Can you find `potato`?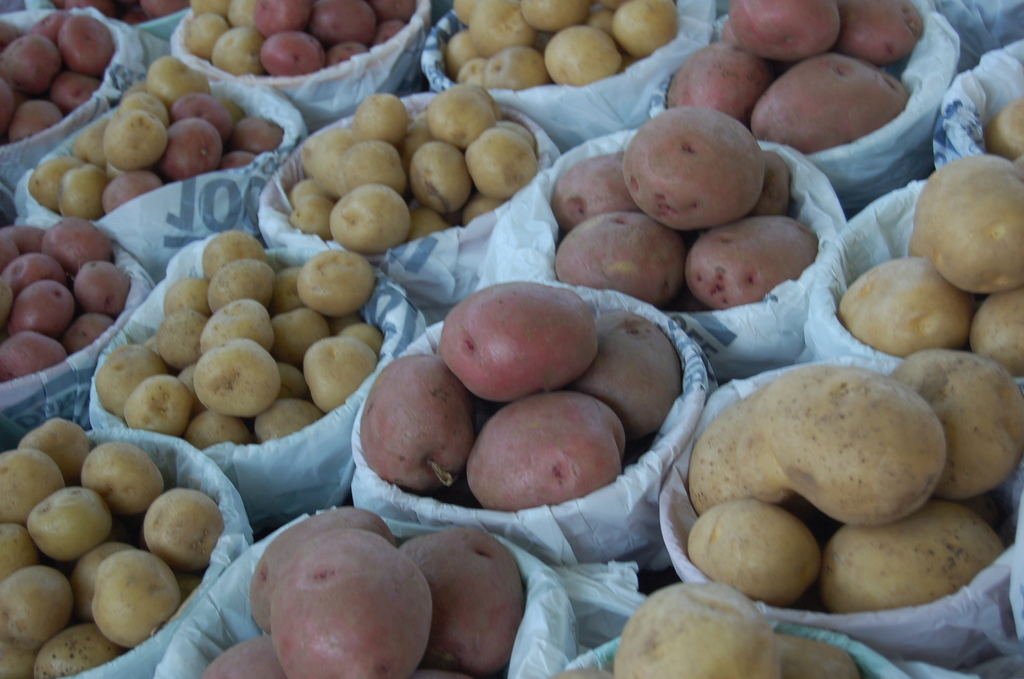
Yes, bounding box: l=438, t=279, r=600, b=404.
